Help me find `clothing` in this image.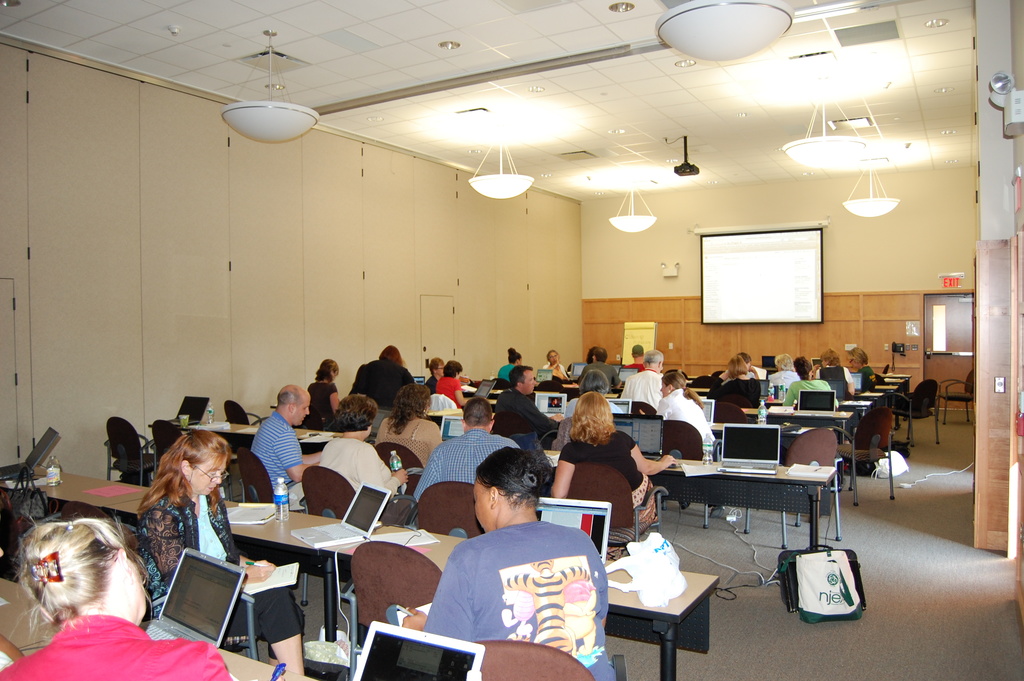
Found it: box(310, 381, 344, 411).
